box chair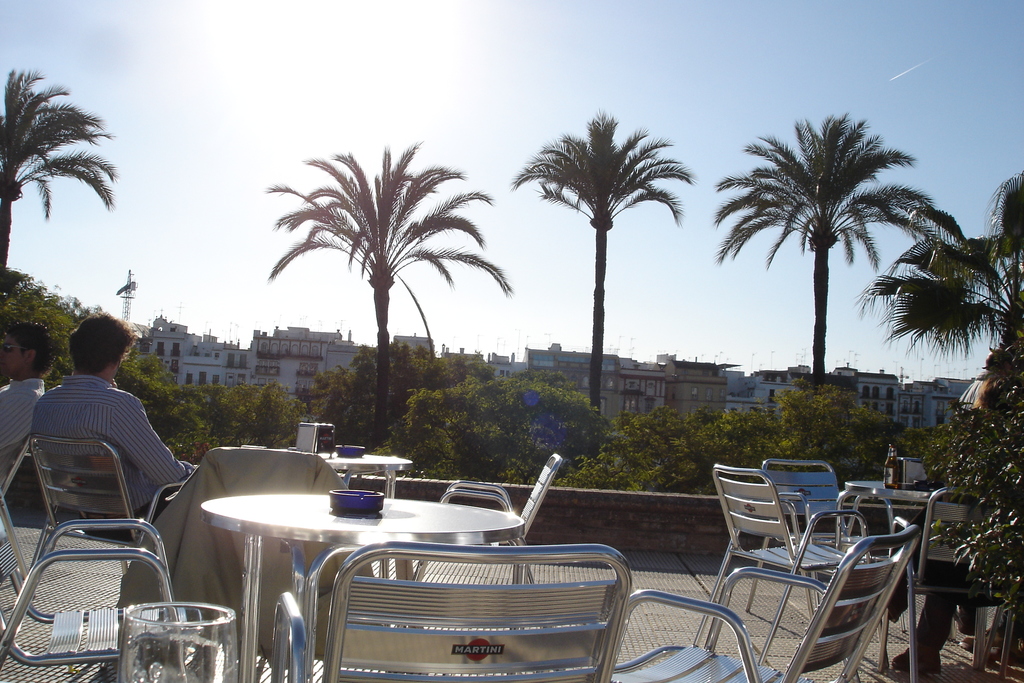
269/544/604/682
